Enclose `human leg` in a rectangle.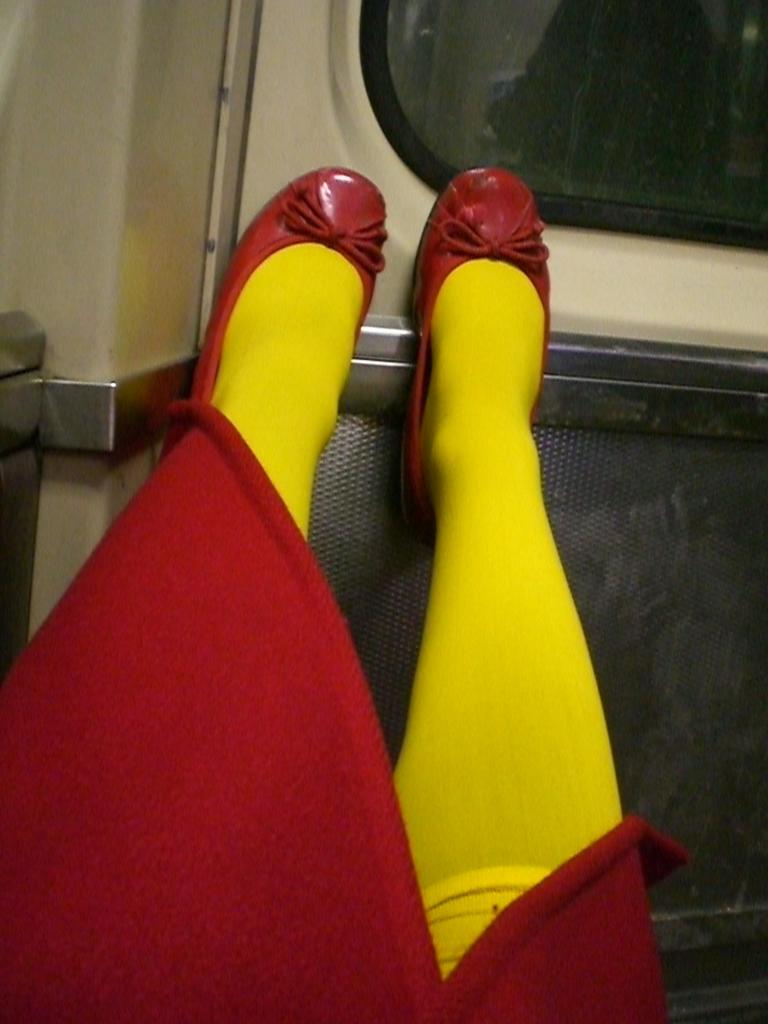
l=404, t=178, r=616, b=974.
